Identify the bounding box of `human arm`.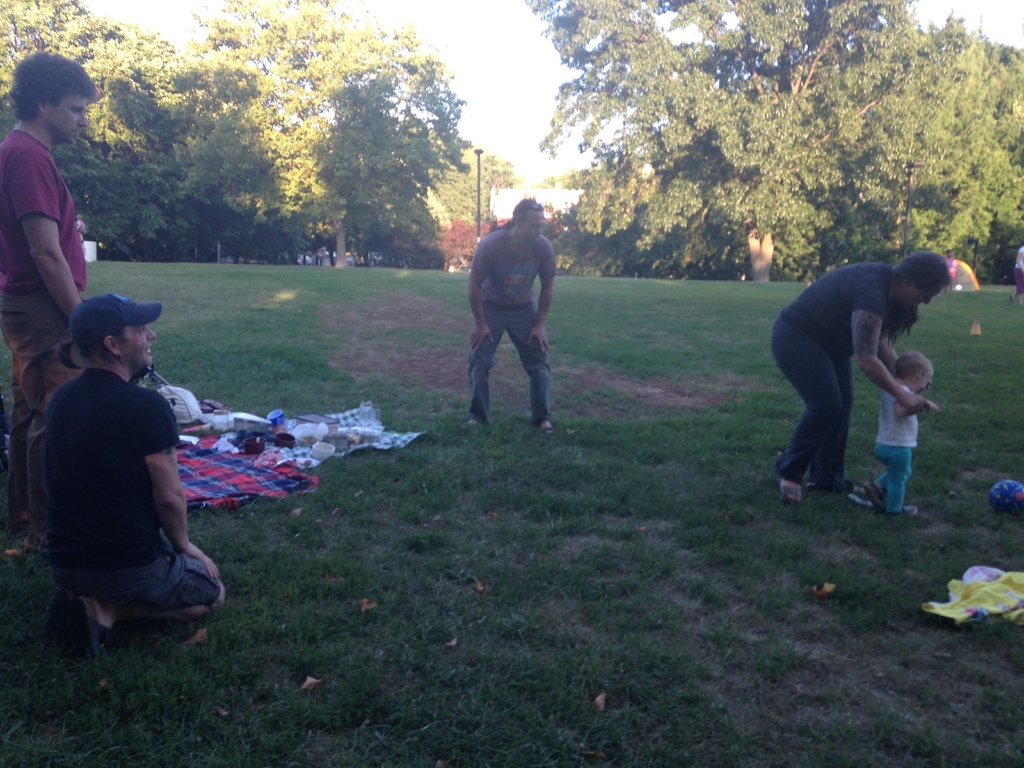
select_region(464, 236, 497, 346).
